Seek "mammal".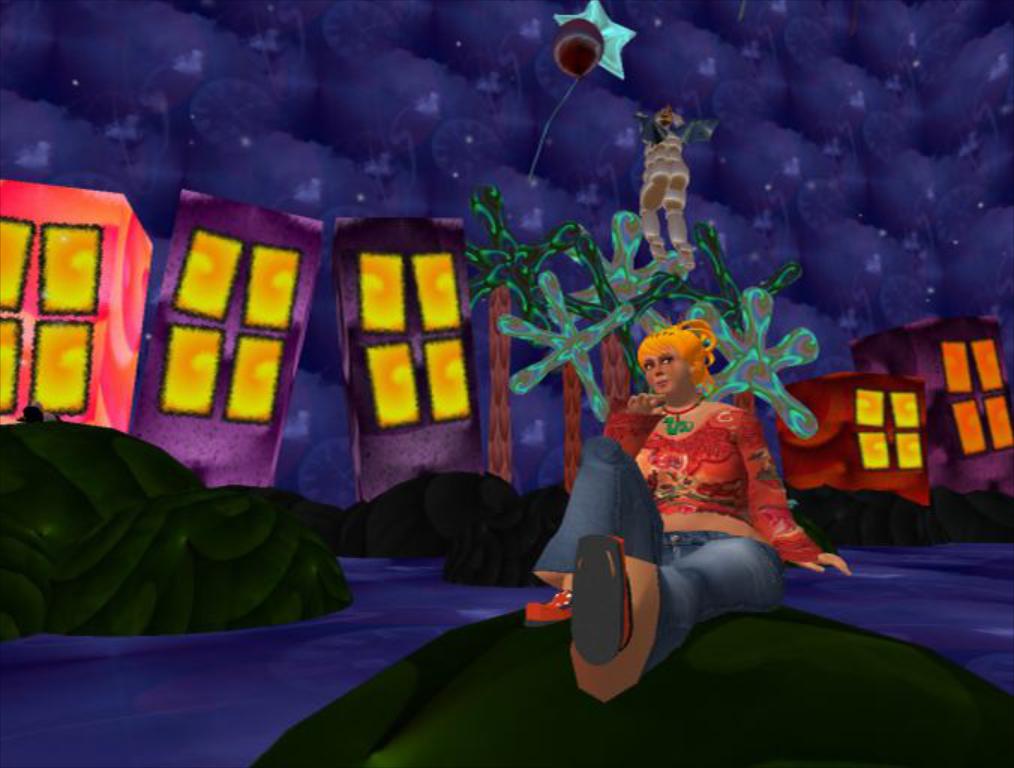
l=565, t=347, r=817, b=676.
